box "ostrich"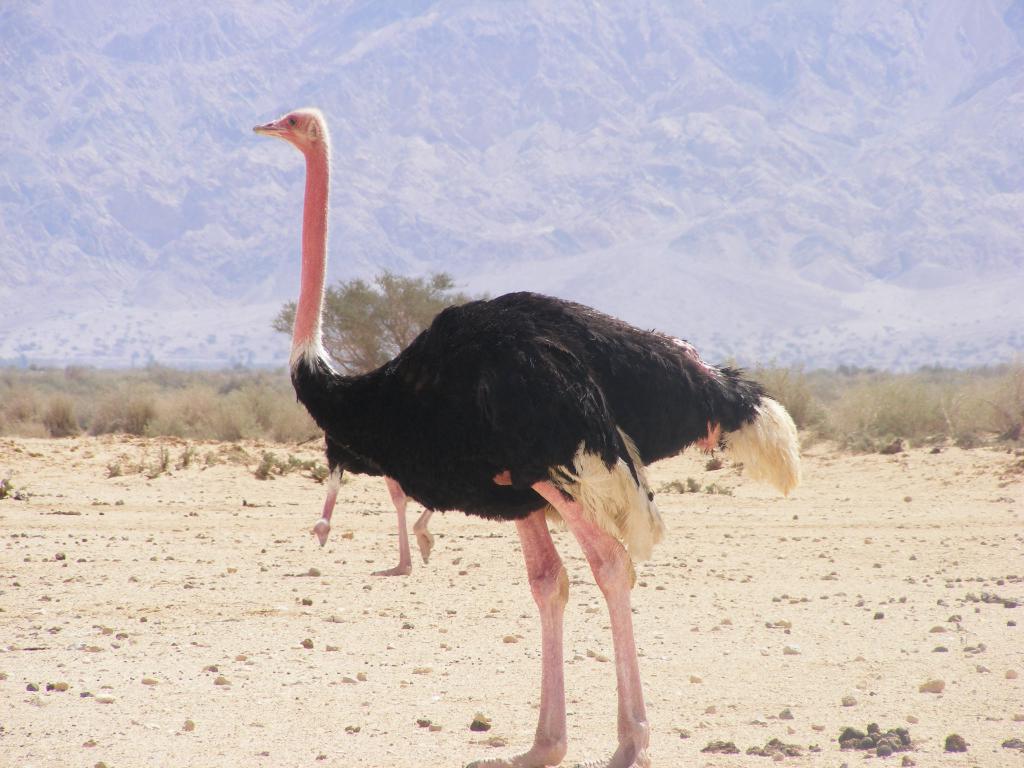
(x1=312, y1=451, x2=444, y2=581)
